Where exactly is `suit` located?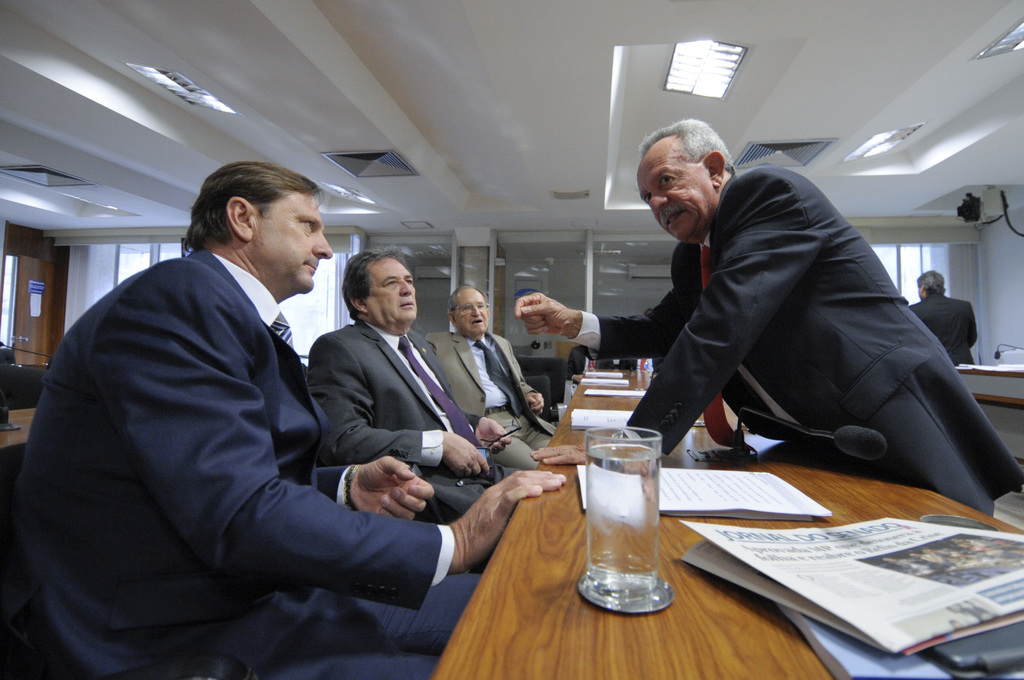
Its bounding box is rect(912, 289, 982, 366).
